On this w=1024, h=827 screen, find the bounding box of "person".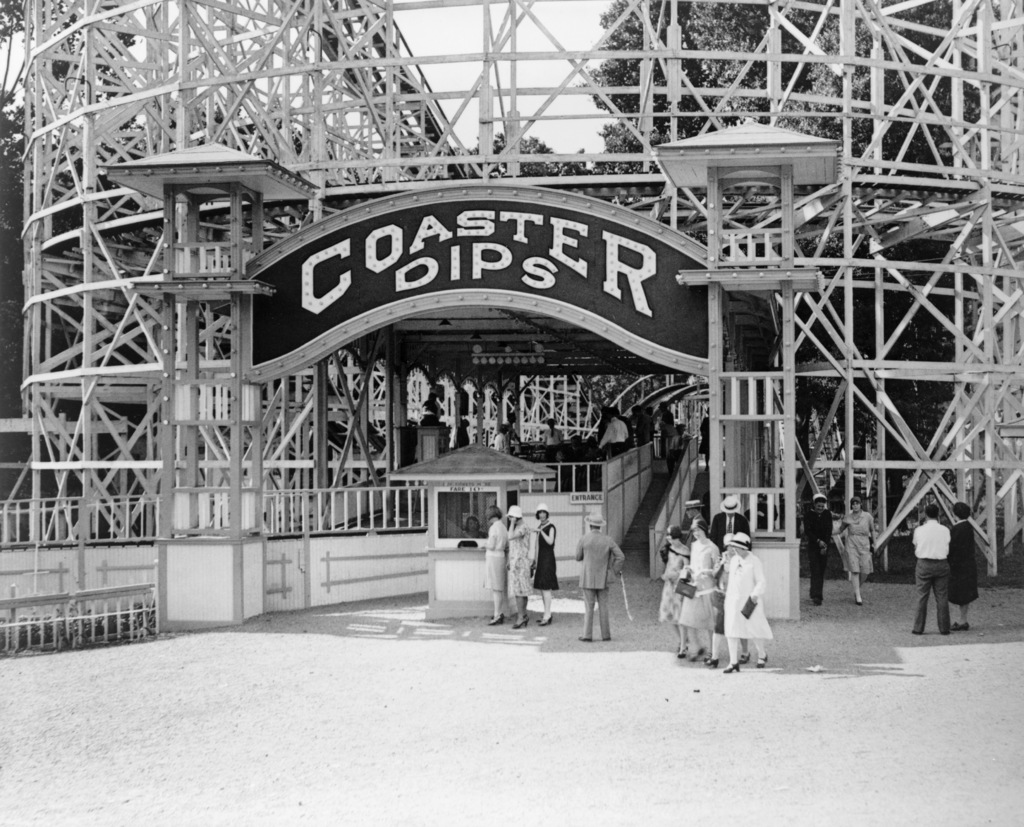
Bounding box: crop(908, 505, 953, 632).
